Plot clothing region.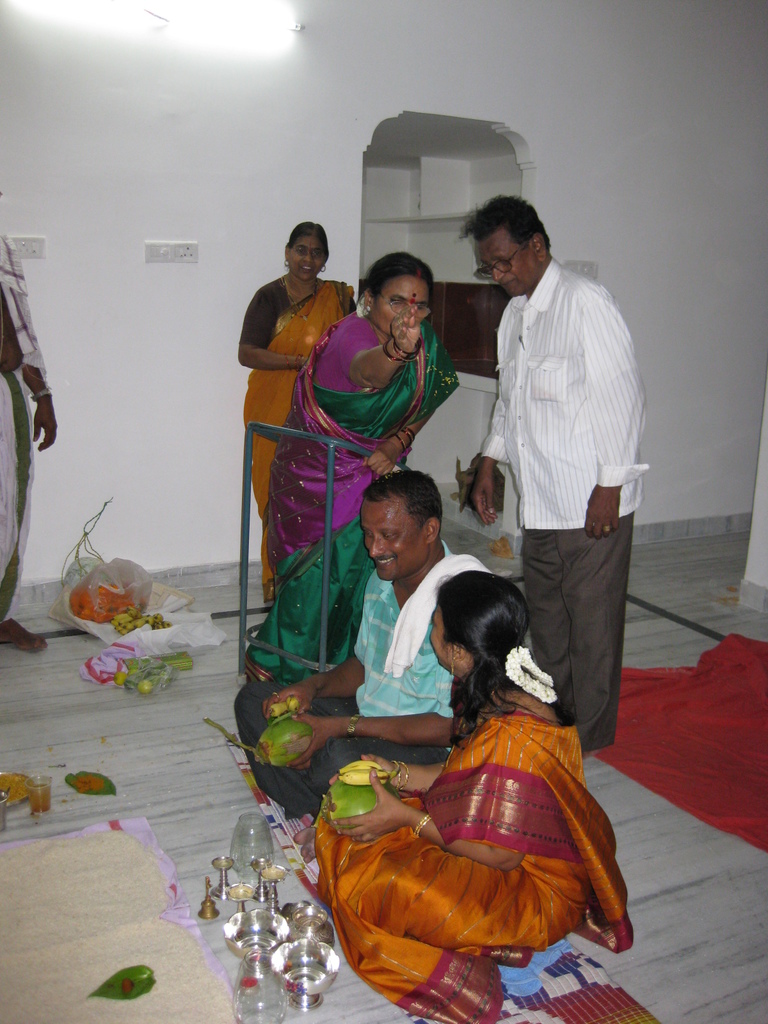
Plotted at 243:548:518:818.
